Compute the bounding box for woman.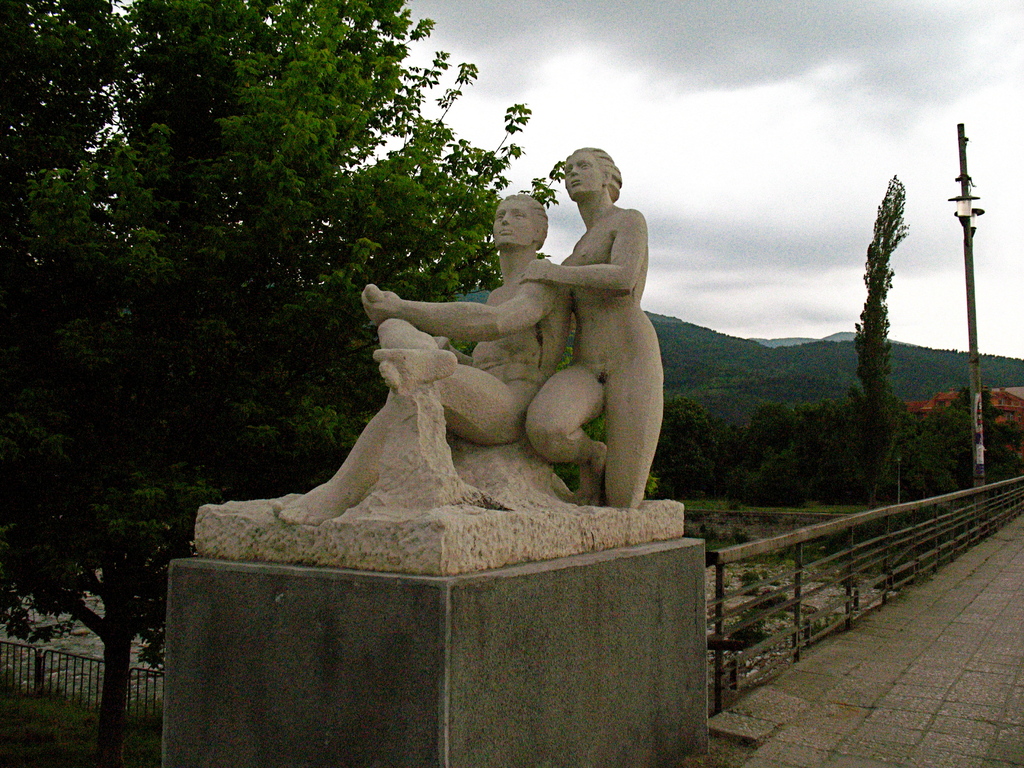
<bbox>516, 145, 663, 509</bbox>.
